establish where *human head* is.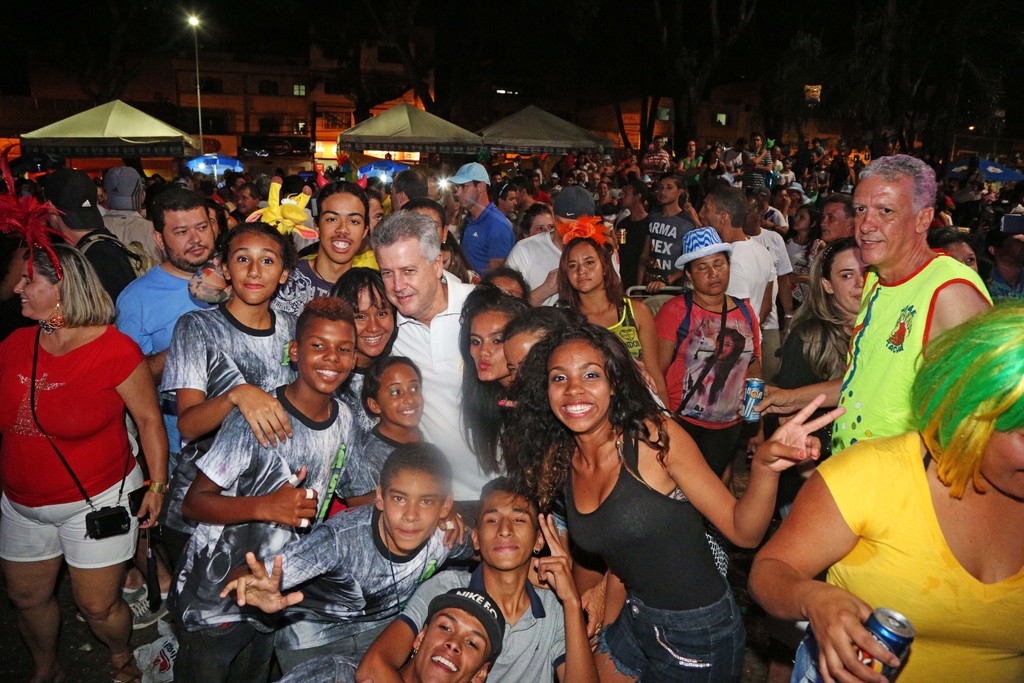
Established at x1=556, y1=236, x2=609, y2=292.
